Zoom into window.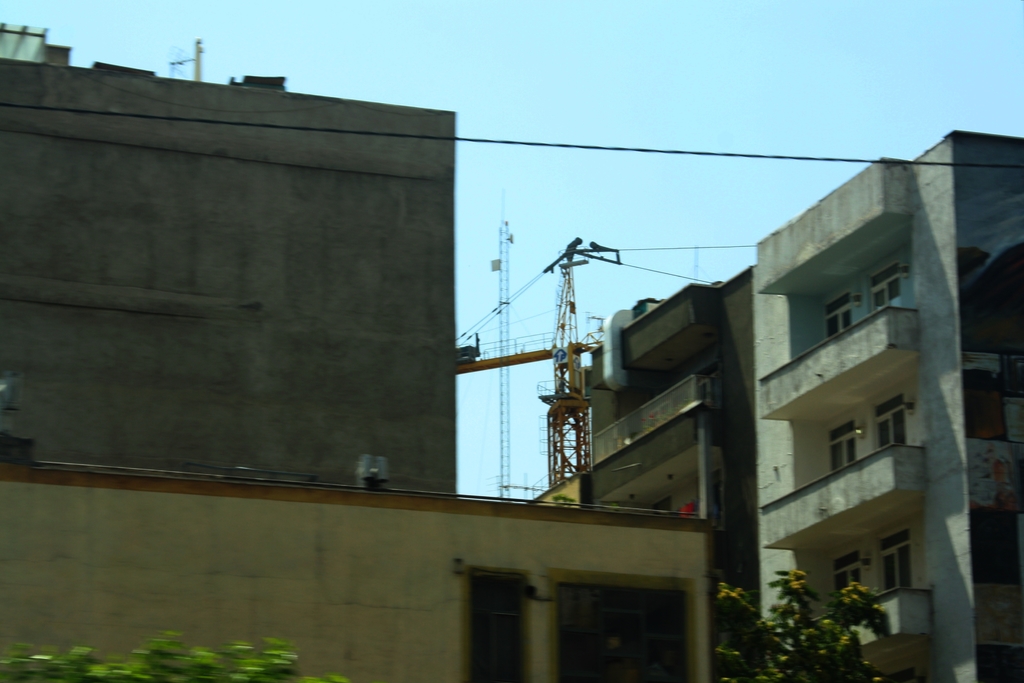
Zoom target: bbox=(875, 529, 915, 591).
